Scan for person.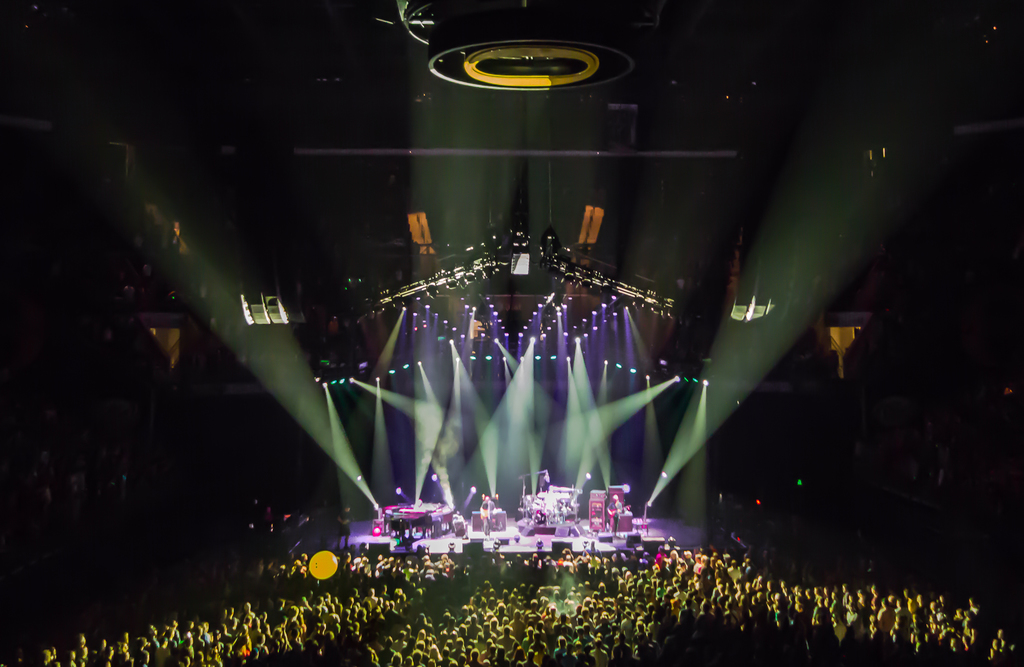
Scan result: select_region(540, 483, 555, 517).
